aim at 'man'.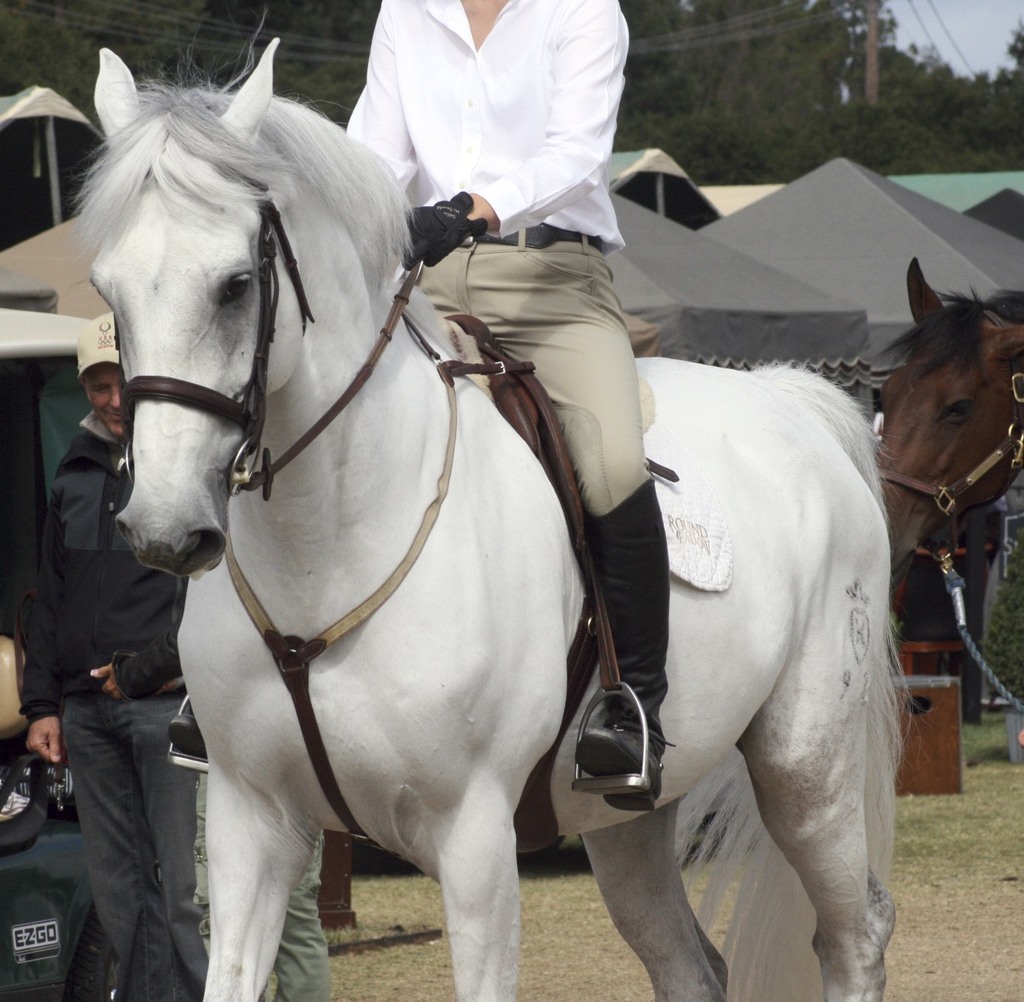
Aimed at (left=15, top=307, right=215, bottom=1001).
